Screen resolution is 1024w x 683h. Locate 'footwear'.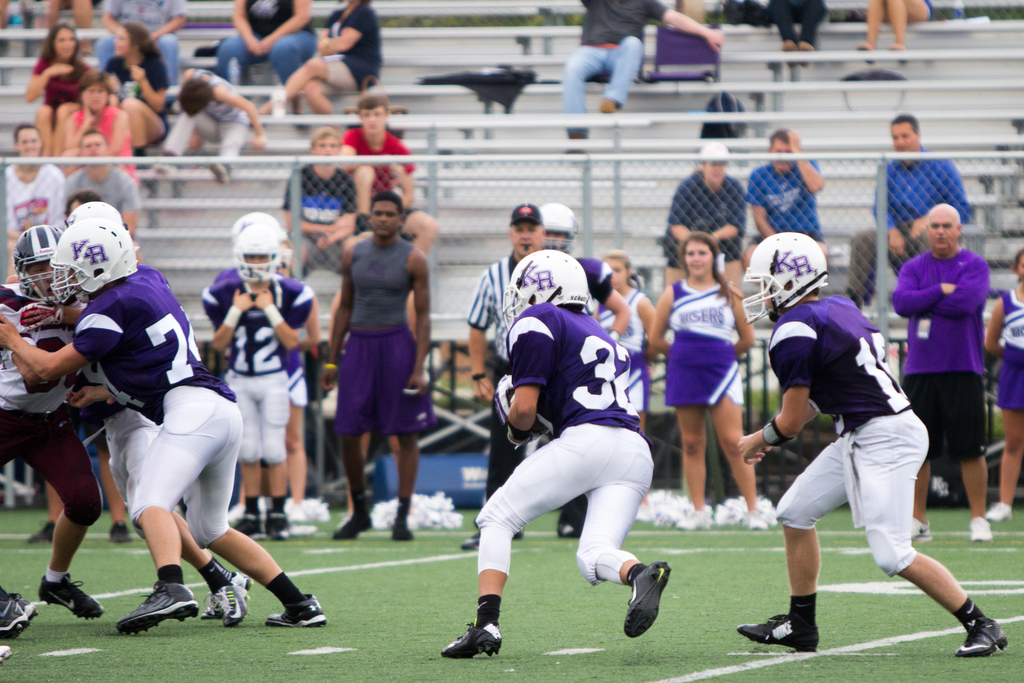
BBox(247, 511, 260, 534).
